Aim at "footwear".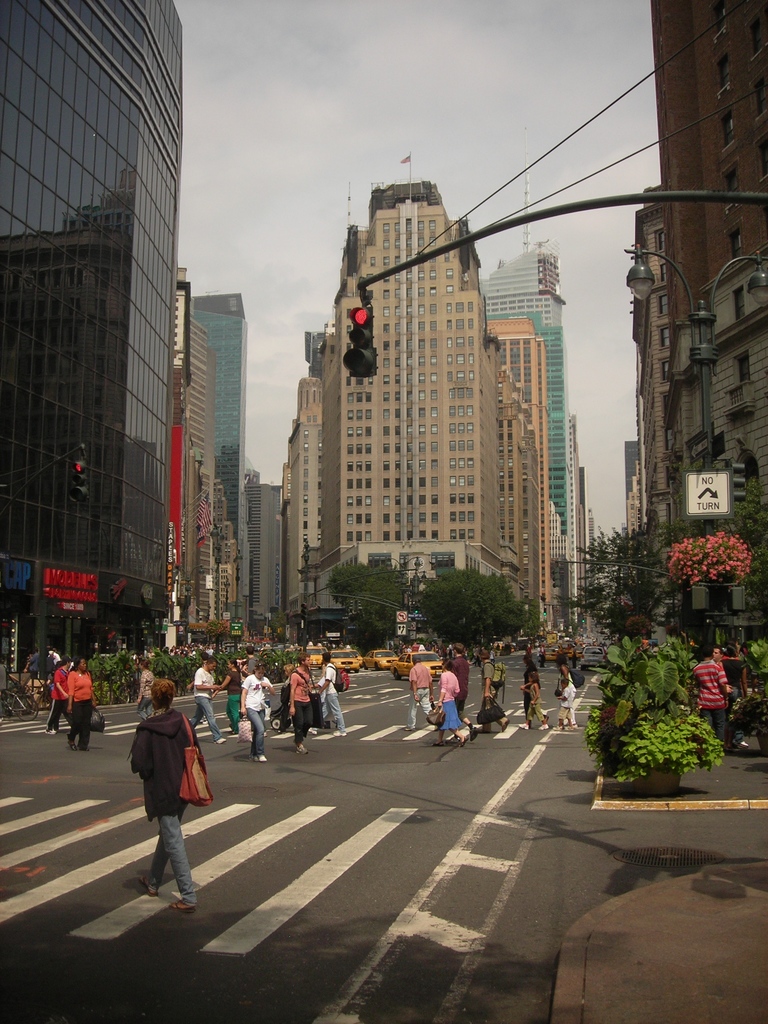
Aimed at select_region(77, 745, 88, 750).
